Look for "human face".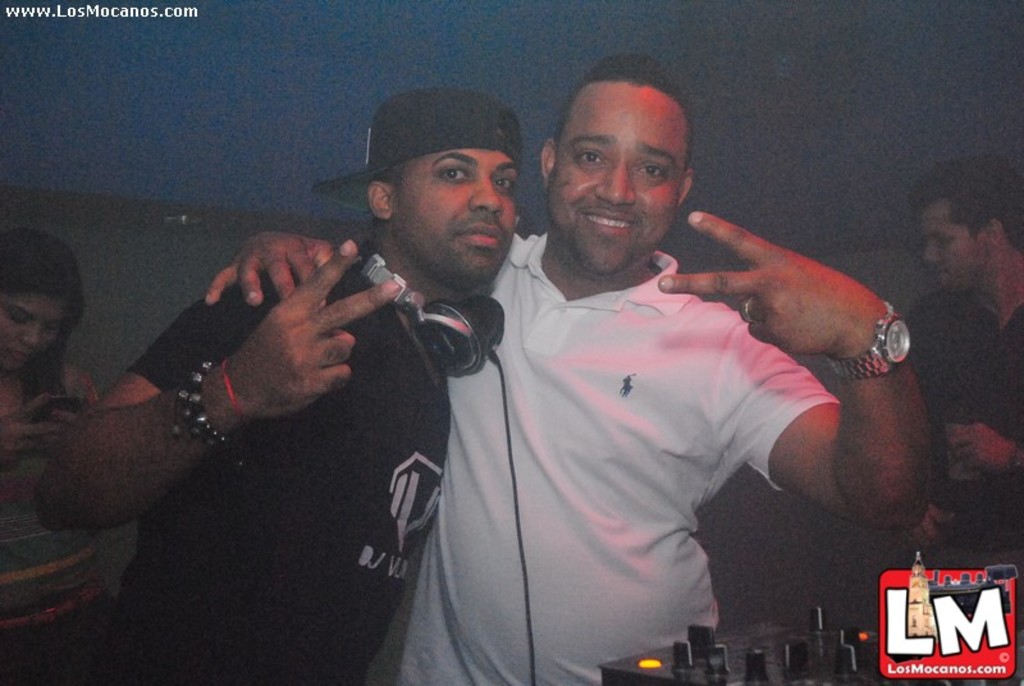
Found: [919,197,982,288].
